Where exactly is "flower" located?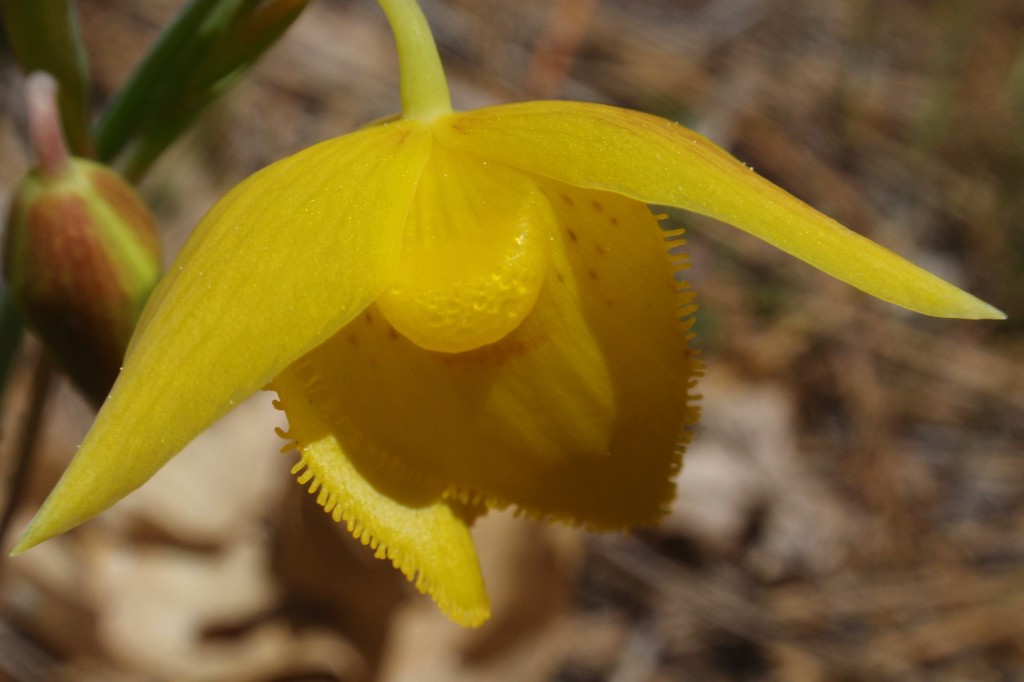
Its bounding box is 10 99 1007 629.
